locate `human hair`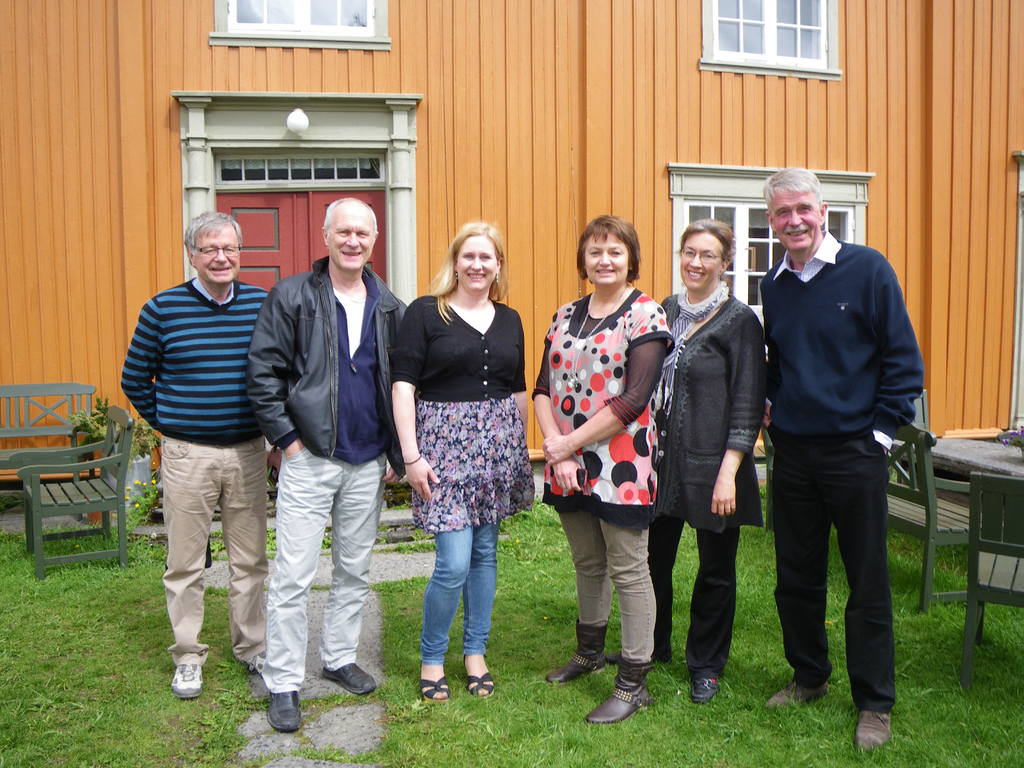
bbox(420, 218, 510, 326)
